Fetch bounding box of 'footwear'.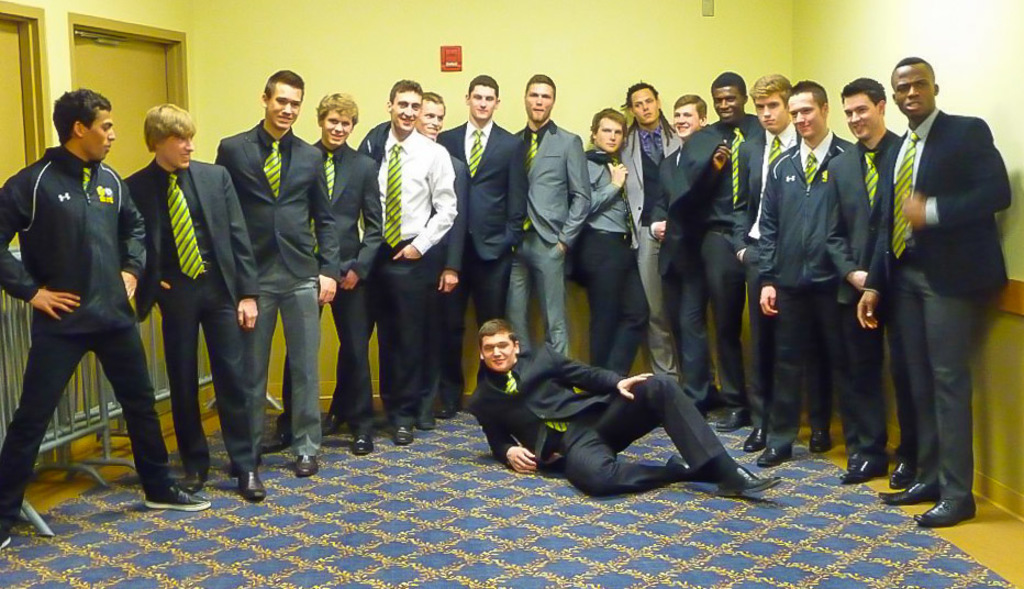
Bbox: {"left": 144, "top": 491, "right": 216, "bottom": 510}.
